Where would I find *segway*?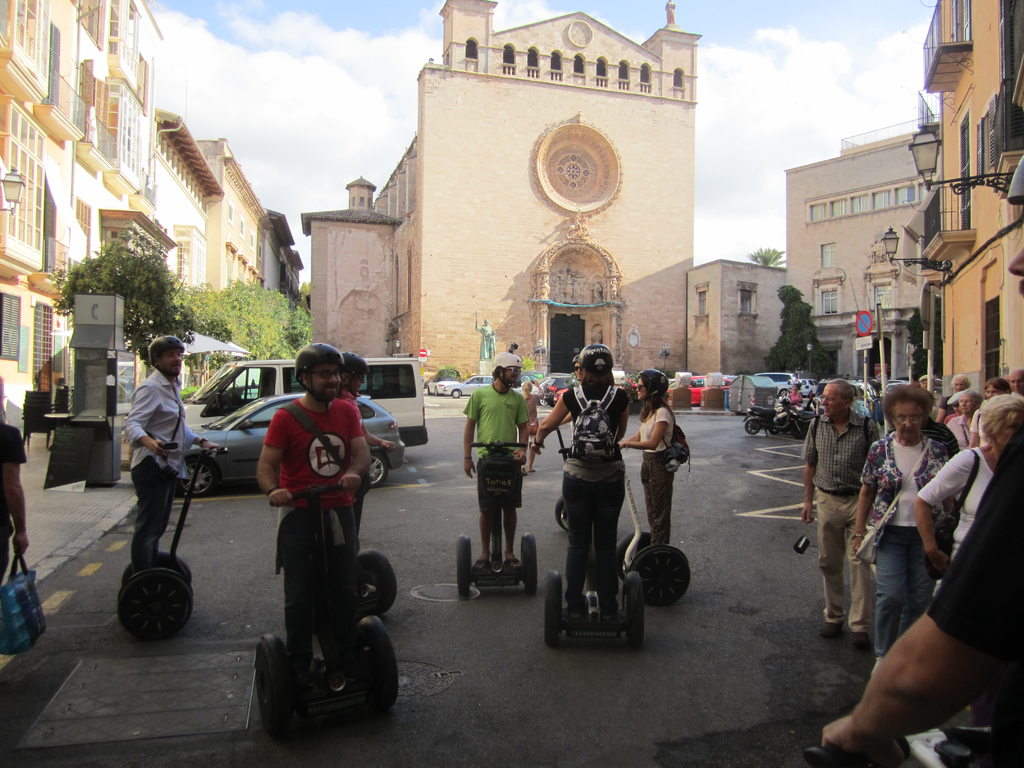
At [x1=553, y1=425, x2=565, y2=529].
